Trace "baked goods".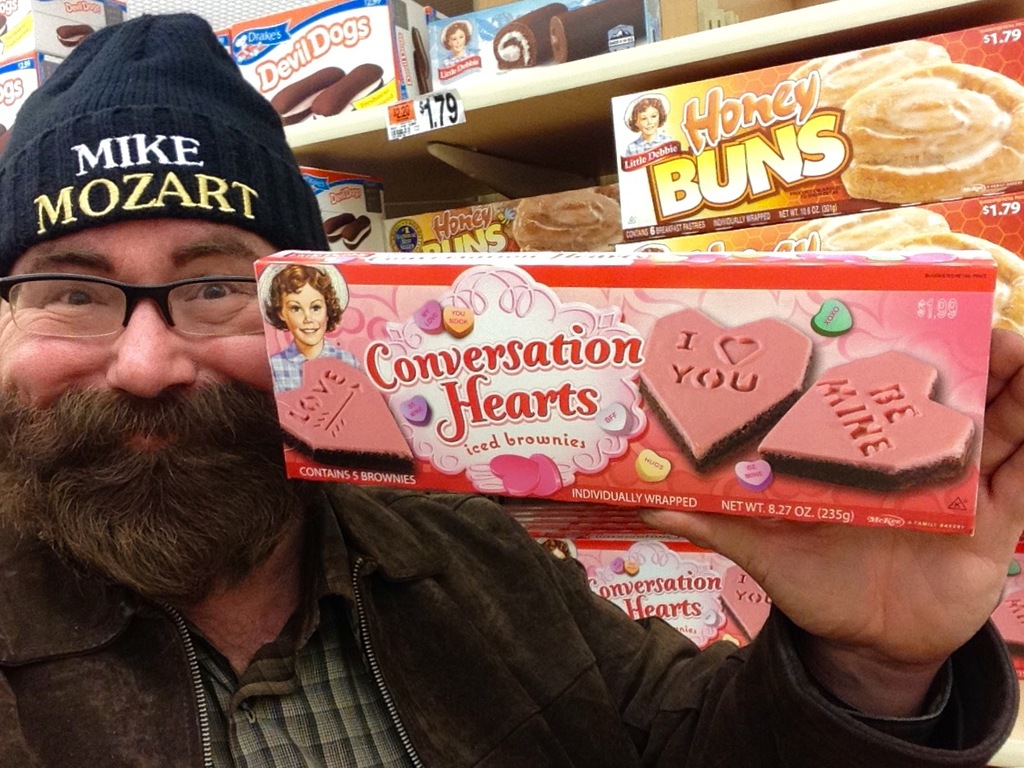
Traced to [x1=632, y1=304, x2=817, y2=485].
